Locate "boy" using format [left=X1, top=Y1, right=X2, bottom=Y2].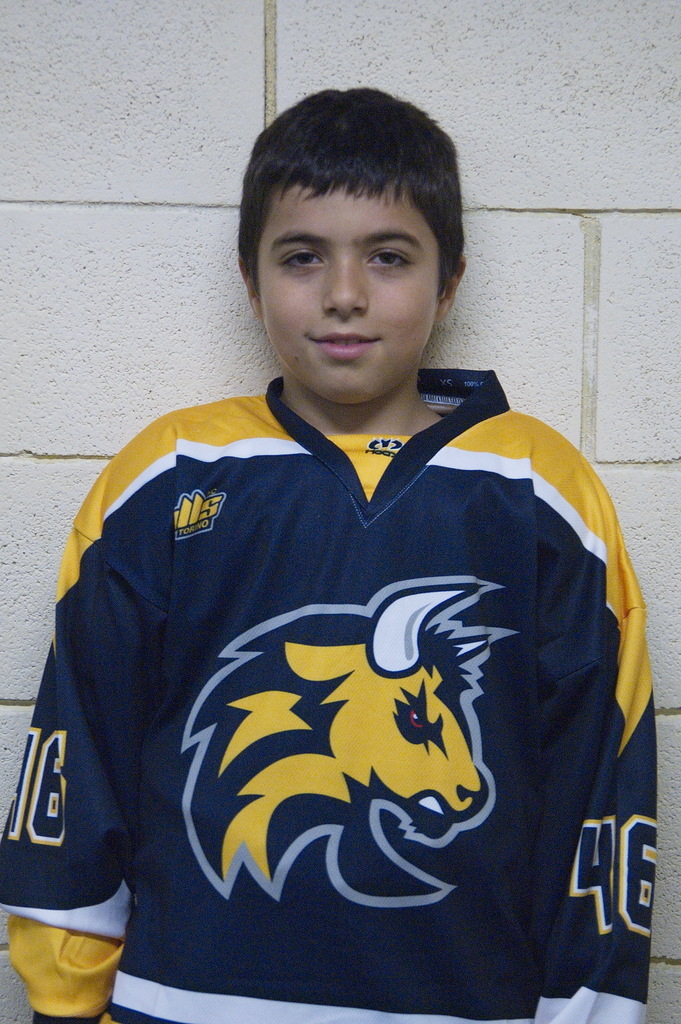
[left=0, top=83, right=655, bottom=1023].
